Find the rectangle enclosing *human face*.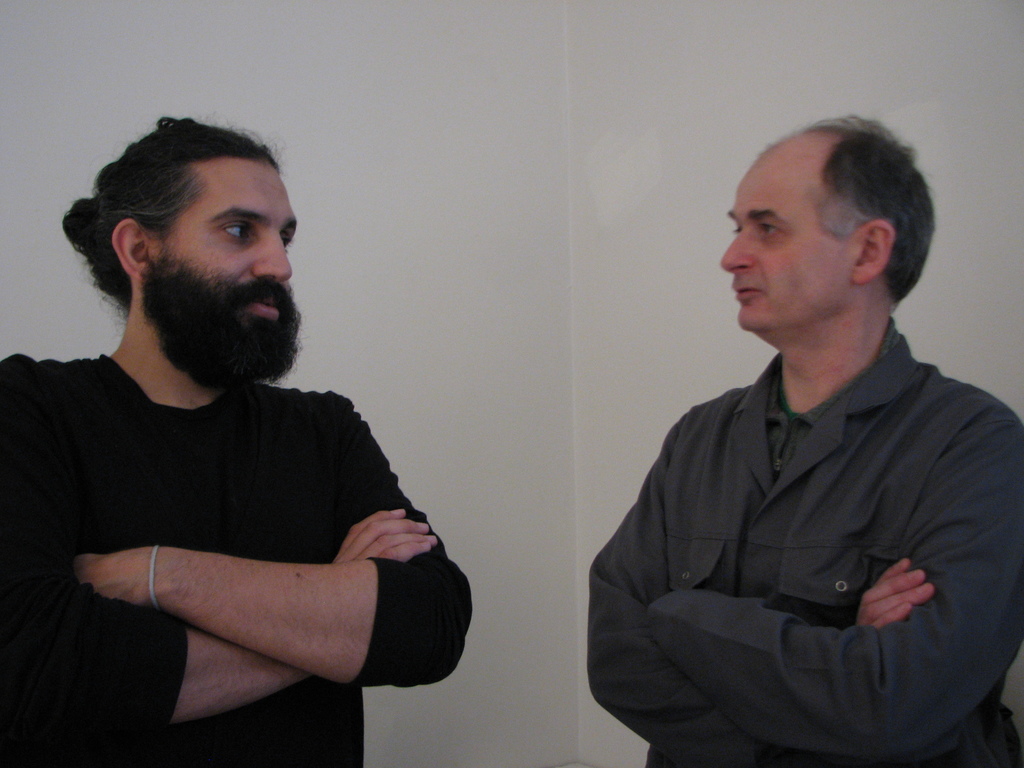
719 138 858 337.
